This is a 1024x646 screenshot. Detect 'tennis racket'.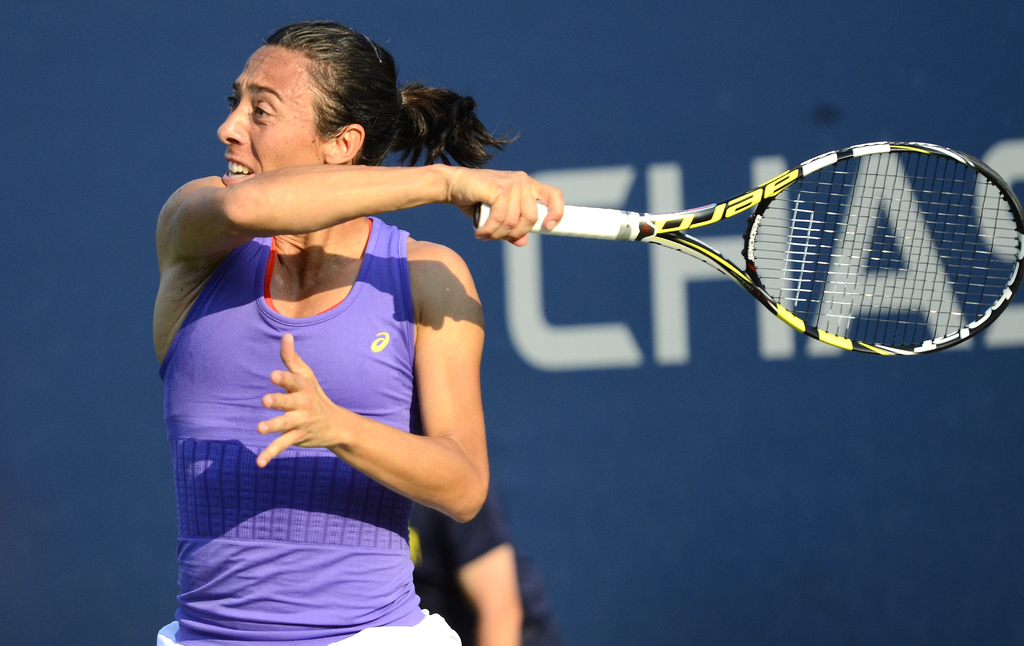
(479, 146, 1022, 353).
